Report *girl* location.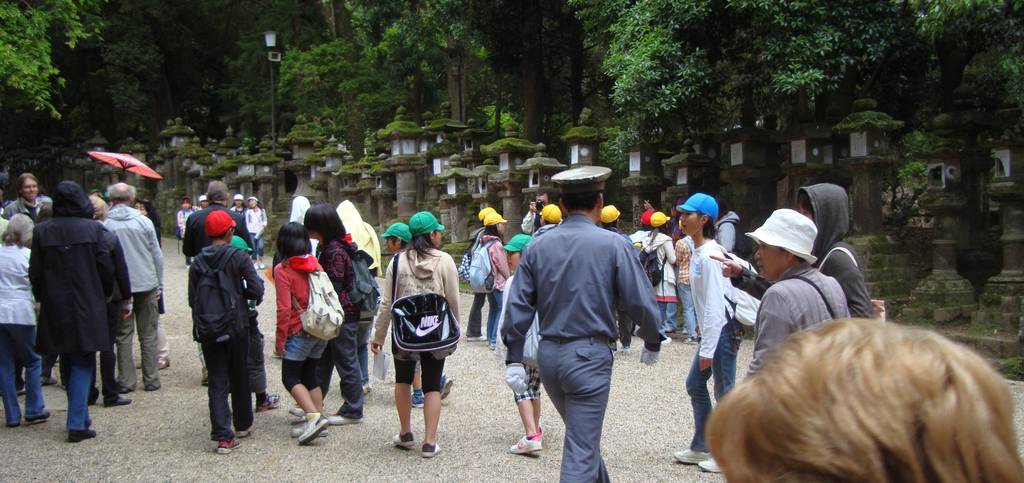
Report: (243, 193, 271, 268).
